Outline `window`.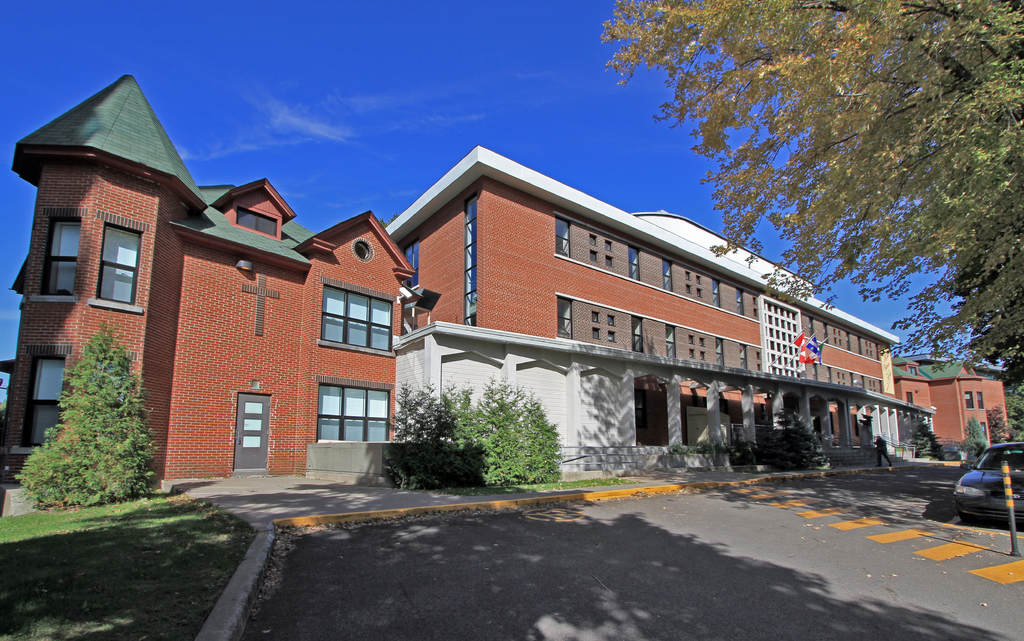
Outline: <box>67,204,125,317</box>.
